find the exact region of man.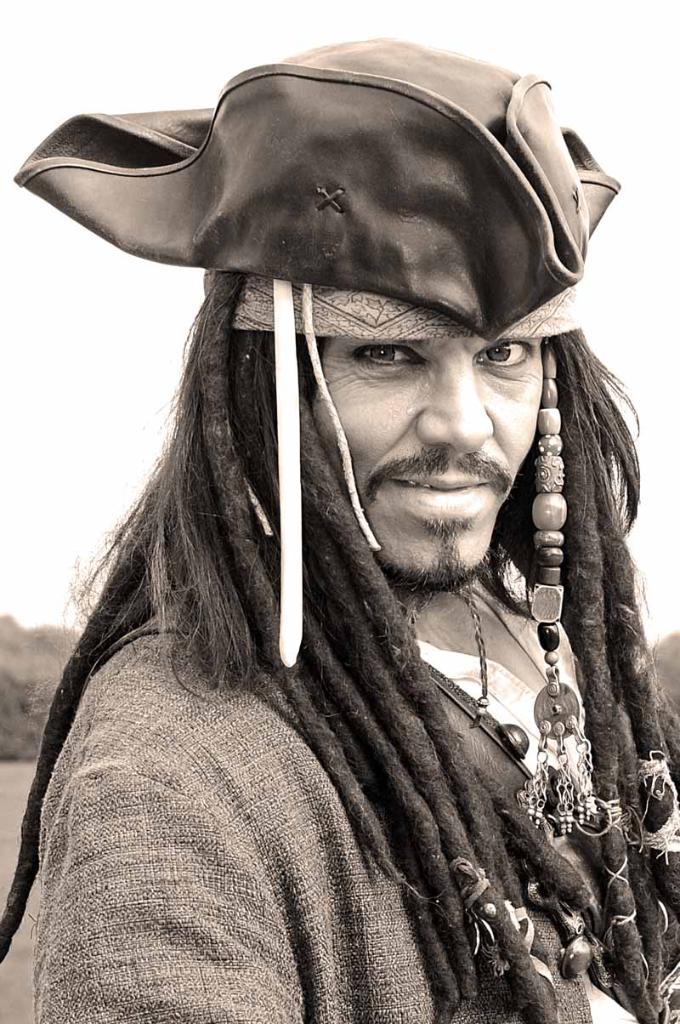
Exact region: detection(0, 37, 671, 987).
